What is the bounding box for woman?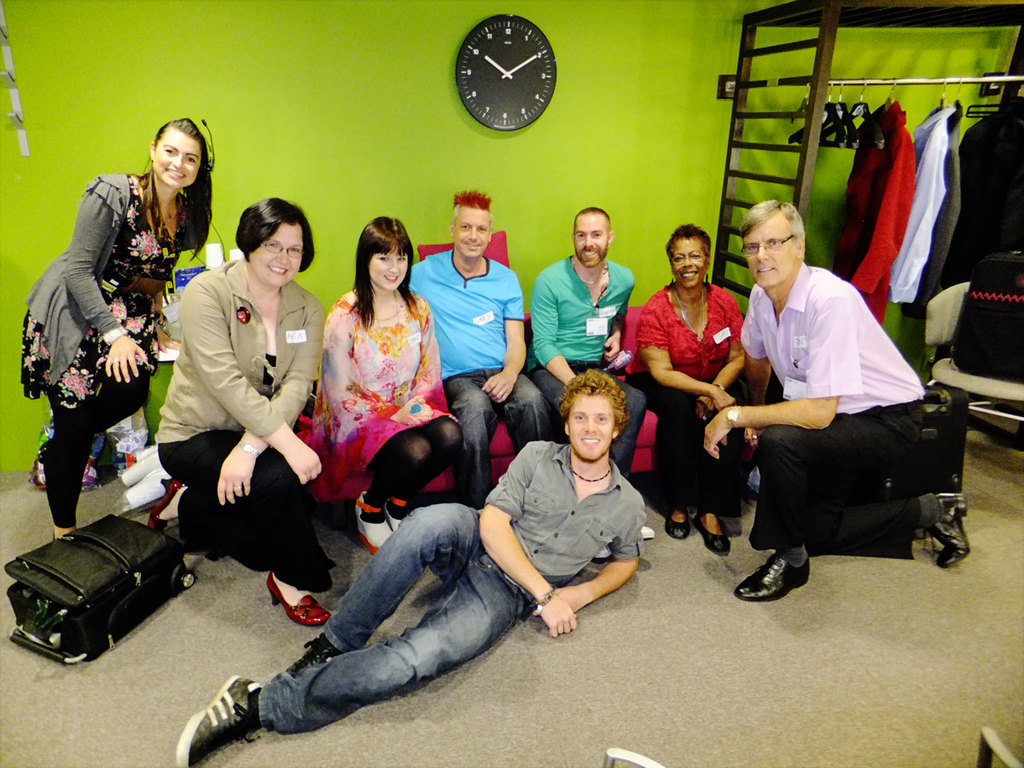
rect(21, 115, 216, 538).
